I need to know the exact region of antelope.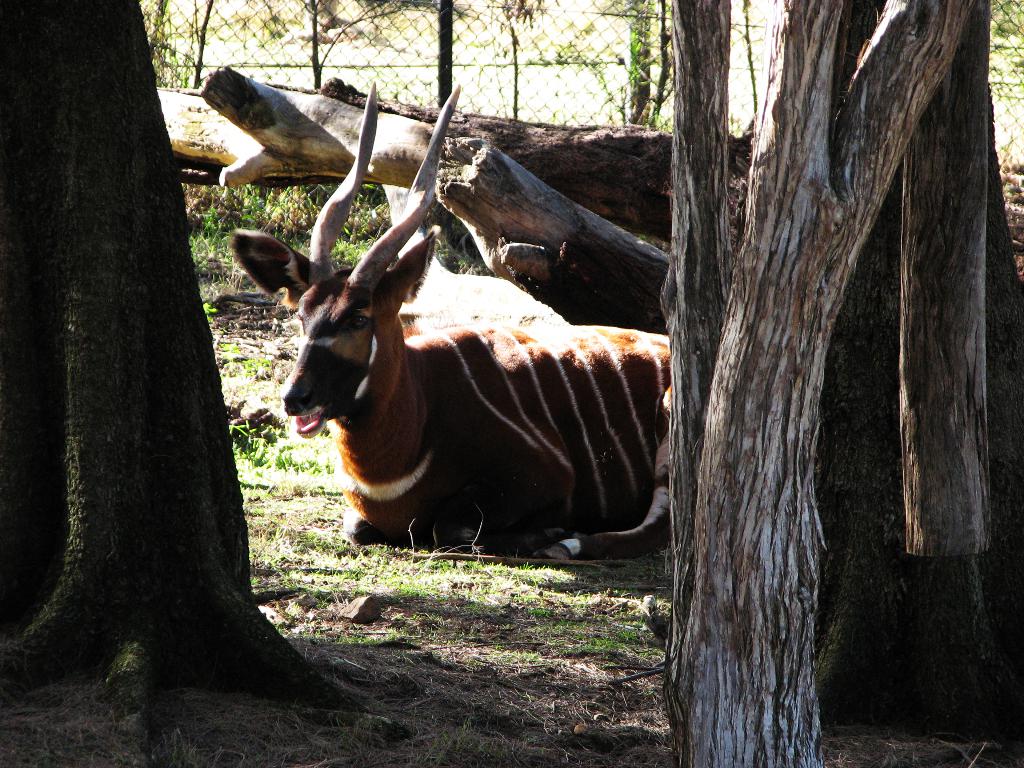
Region: (left=234, top=80, right=676, bottom=560).
